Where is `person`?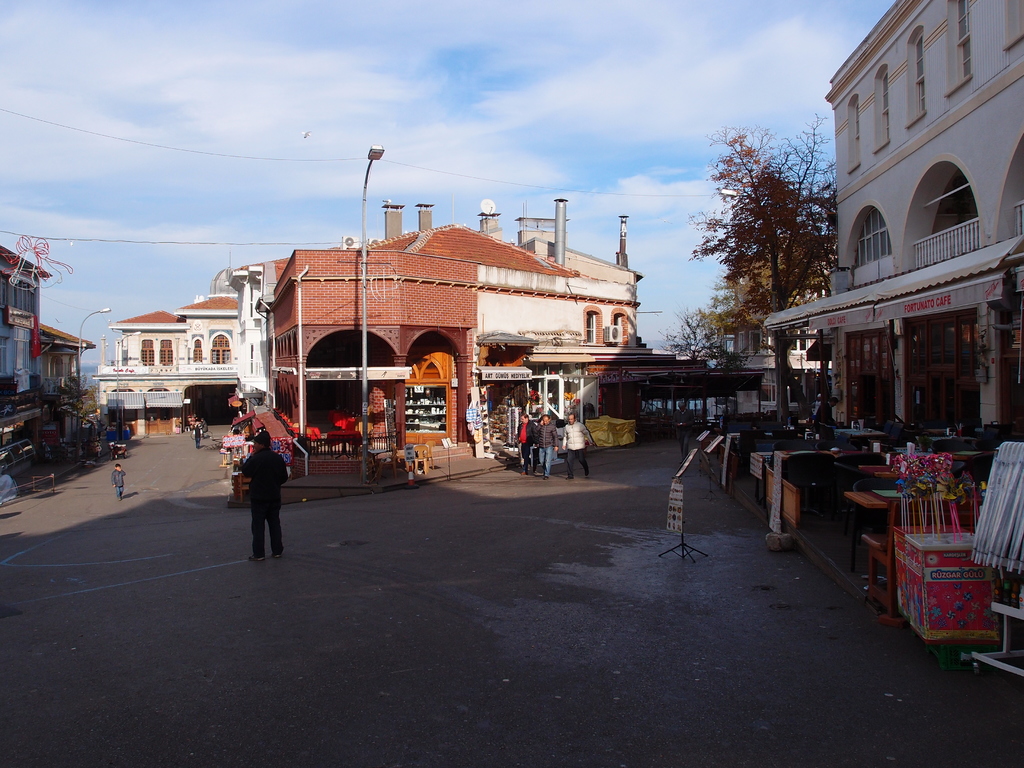
BBox(534, 412, 559, 479).
